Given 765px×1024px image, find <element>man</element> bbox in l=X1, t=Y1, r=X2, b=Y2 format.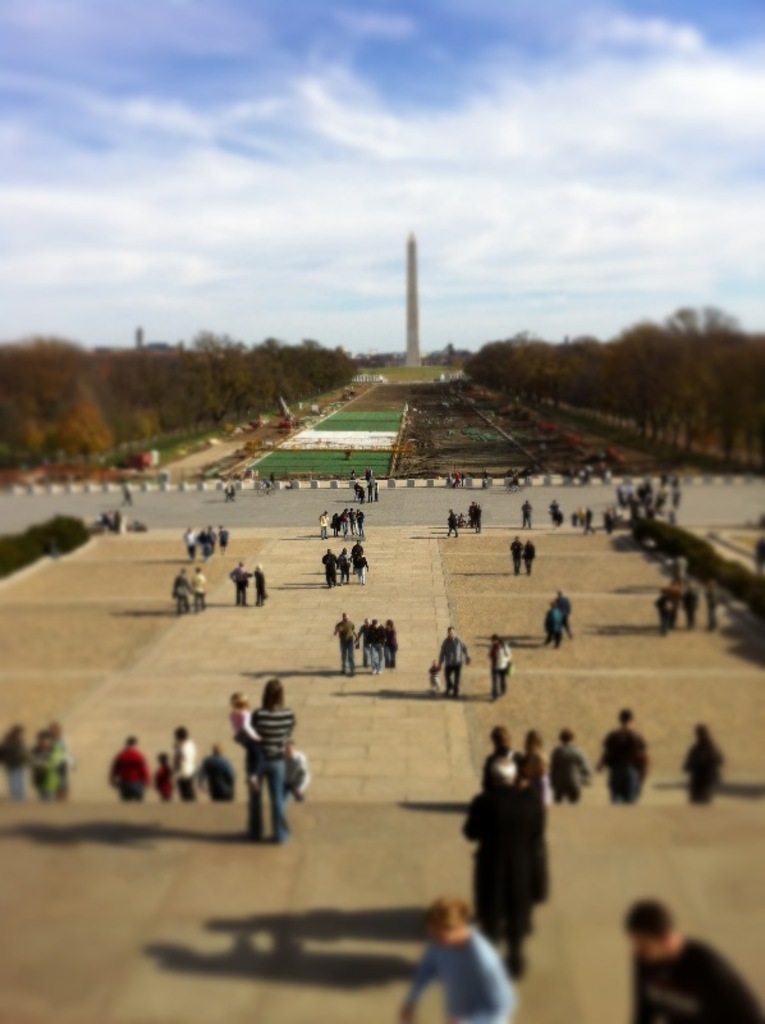
l=276, t=741, r=317, b=806.
